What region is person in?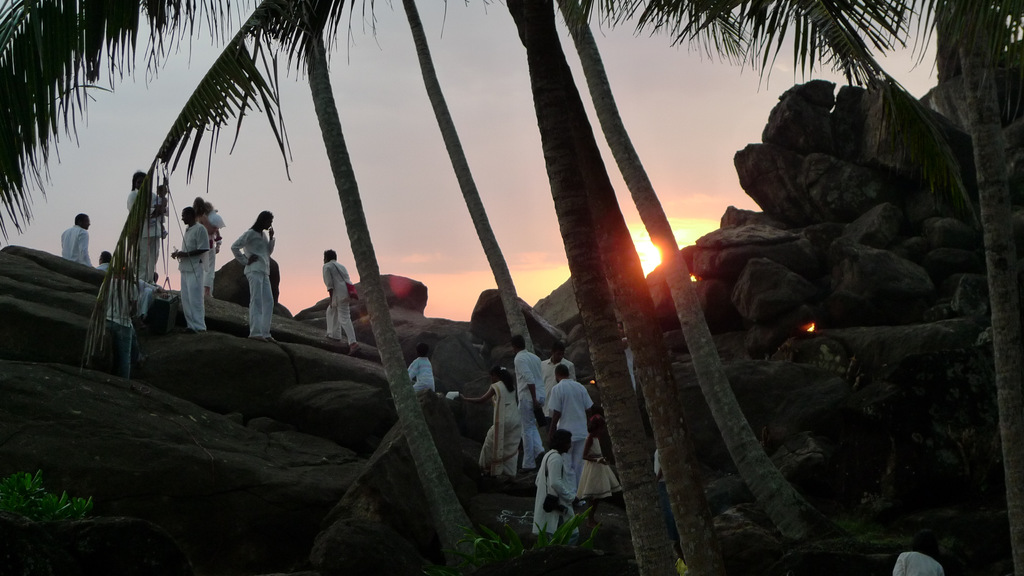
bbox=(533, 431, 584, 545).
